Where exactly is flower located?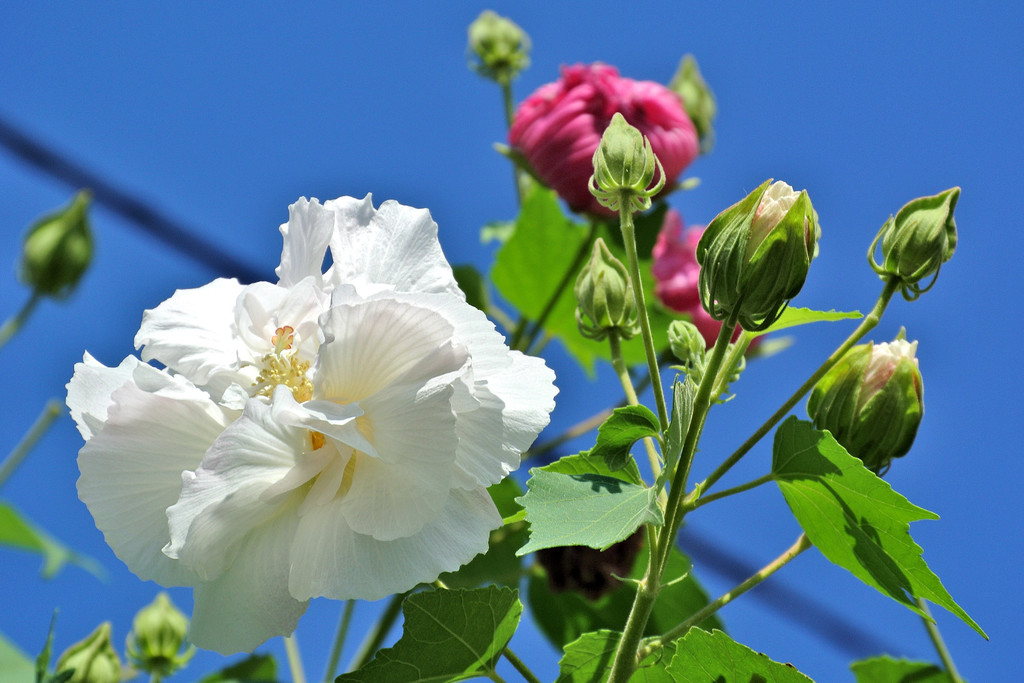
Its bounding box is rect(77, 188, 534, 662).
